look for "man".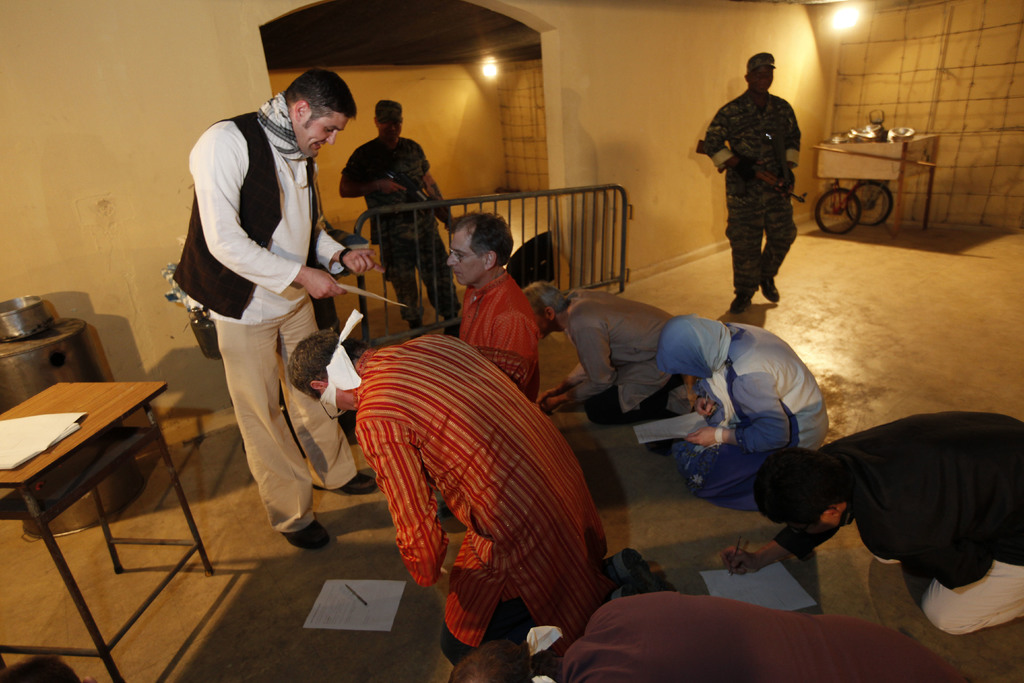
Found: 696 56 800 311.
